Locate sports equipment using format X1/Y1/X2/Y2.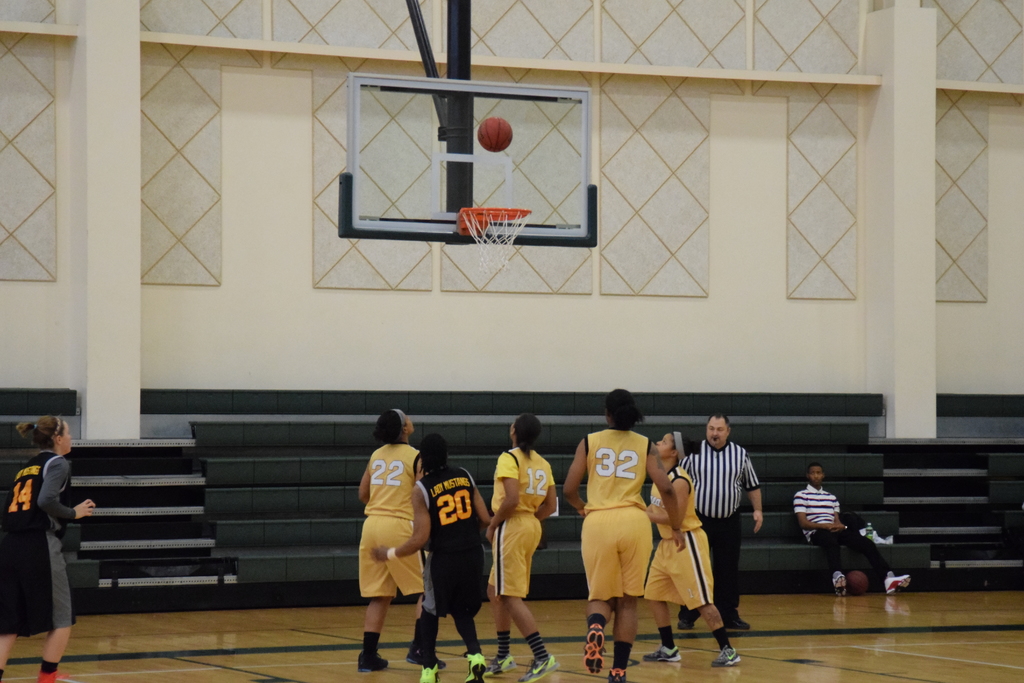
465/653/488/682.
